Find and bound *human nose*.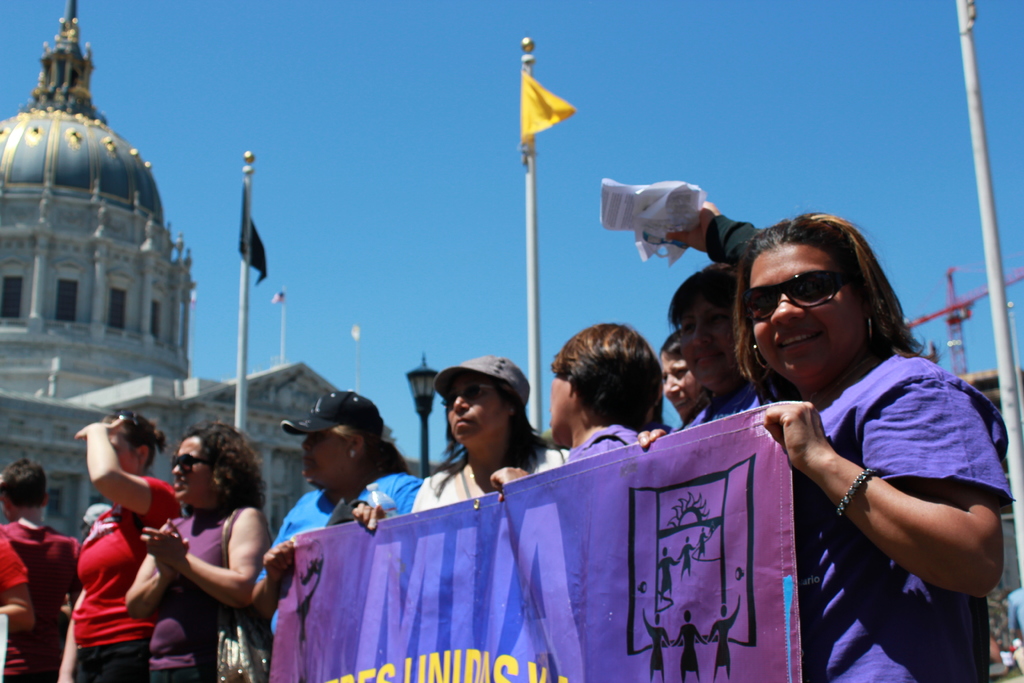
Bound: 664, 375, 681, 394.
